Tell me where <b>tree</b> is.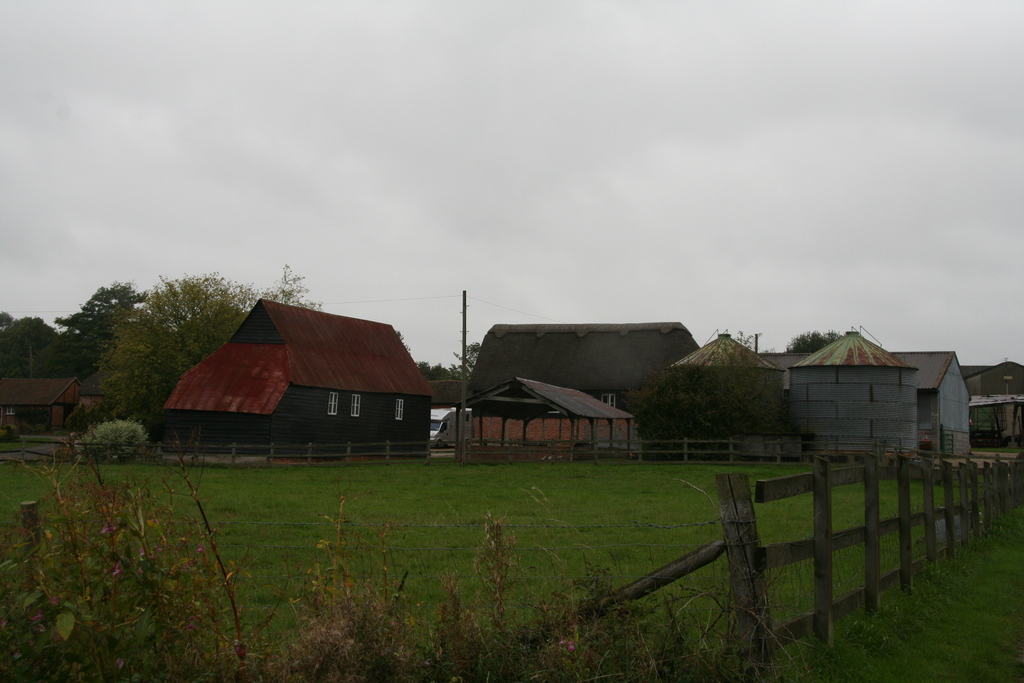
<b>tree</b> is at detection(406, 355, 449, 388).
